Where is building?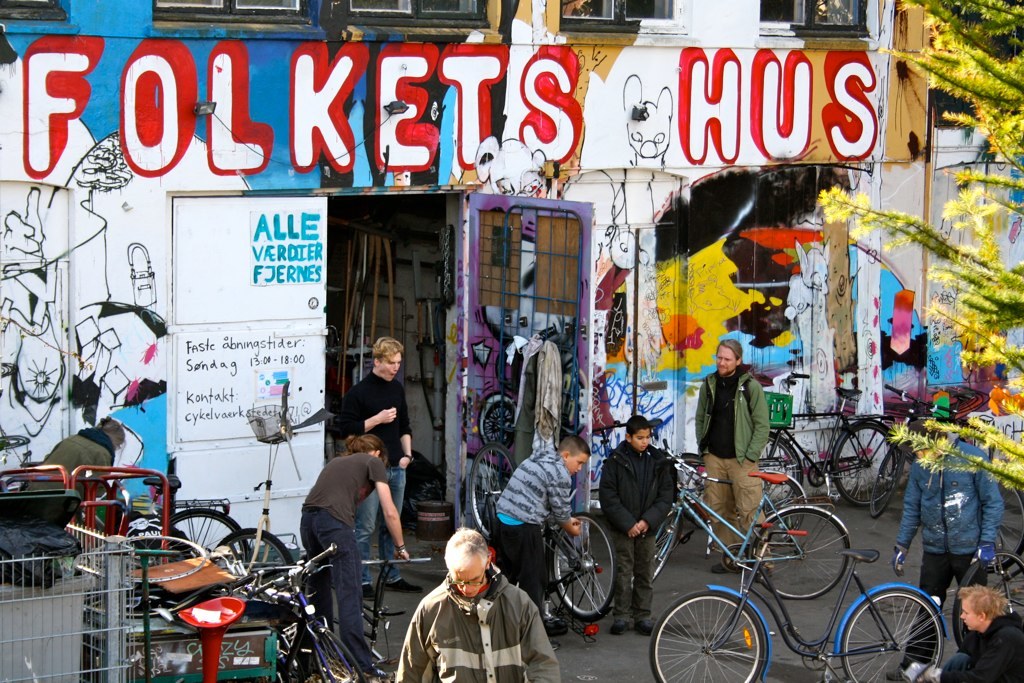
<box>0,0,1023,592</box>.
